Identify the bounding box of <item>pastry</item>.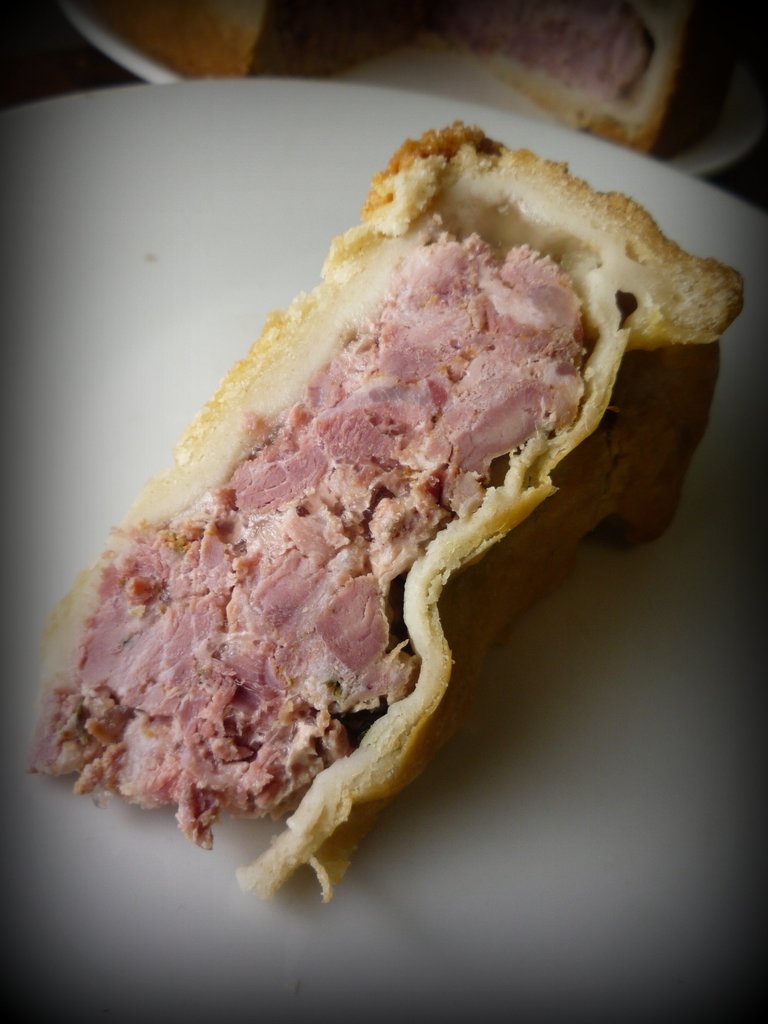
{"left": 36, "top": 87, "right": 714, "bottom": 895}.
